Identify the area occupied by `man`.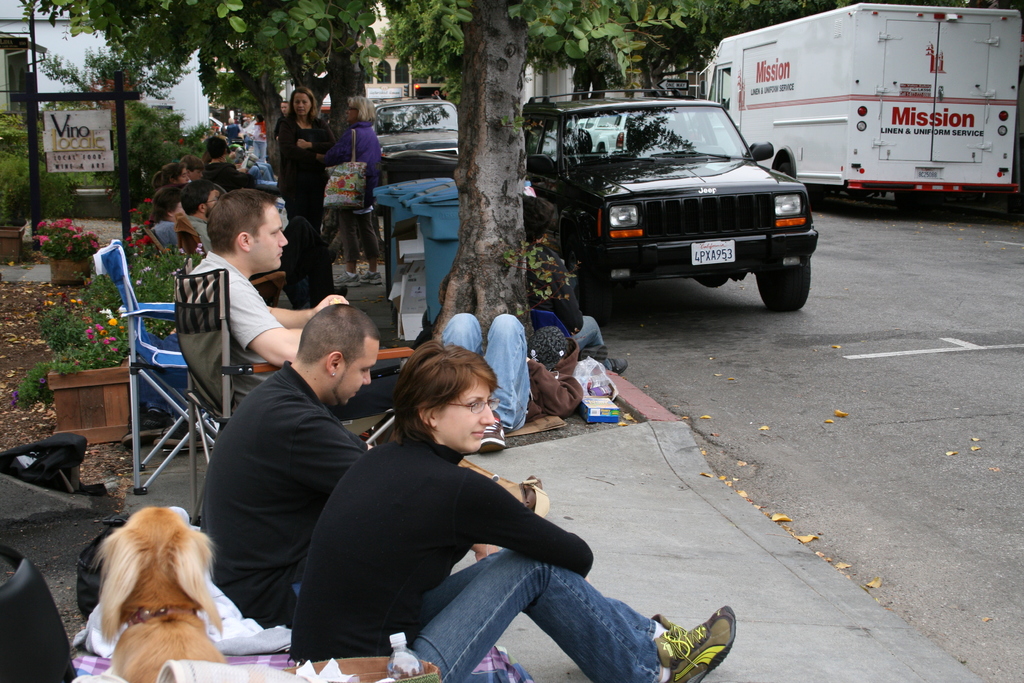
Area: rect(291, 332, 741, 682).
